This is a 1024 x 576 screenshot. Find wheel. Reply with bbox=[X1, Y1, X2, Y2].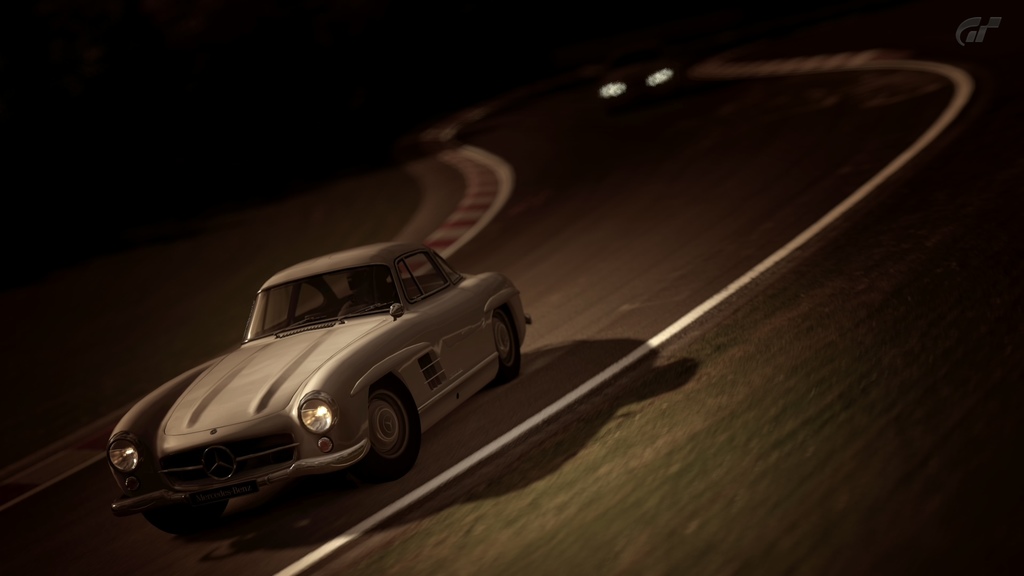
bbox=[150, 495, 234, 540].
